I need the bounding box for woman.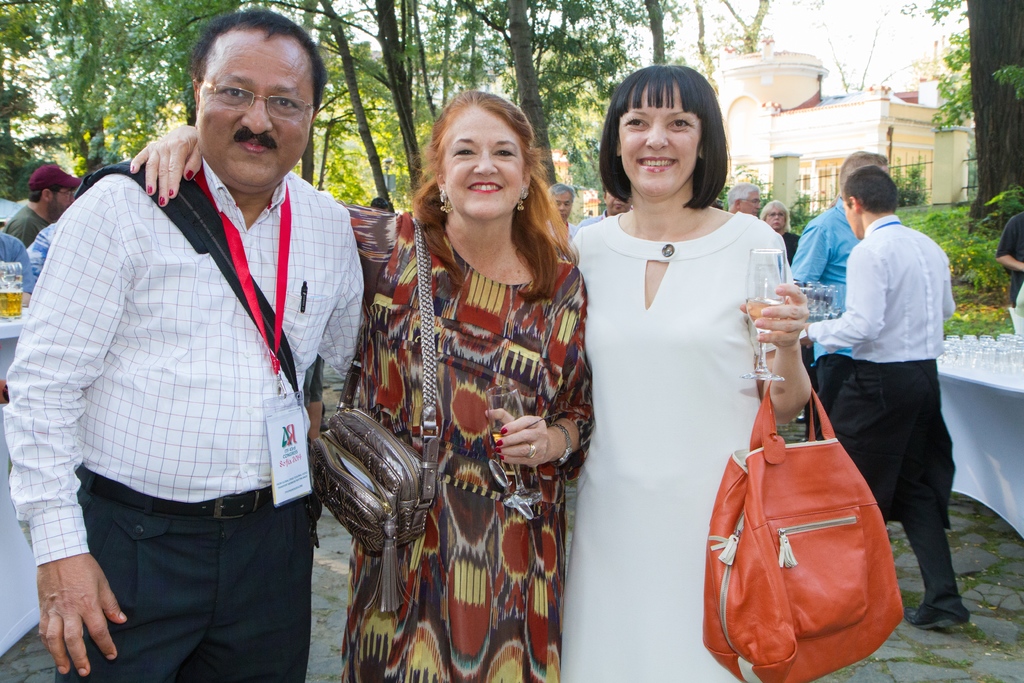
Here it is: detection(755, 199, 797, 258).
